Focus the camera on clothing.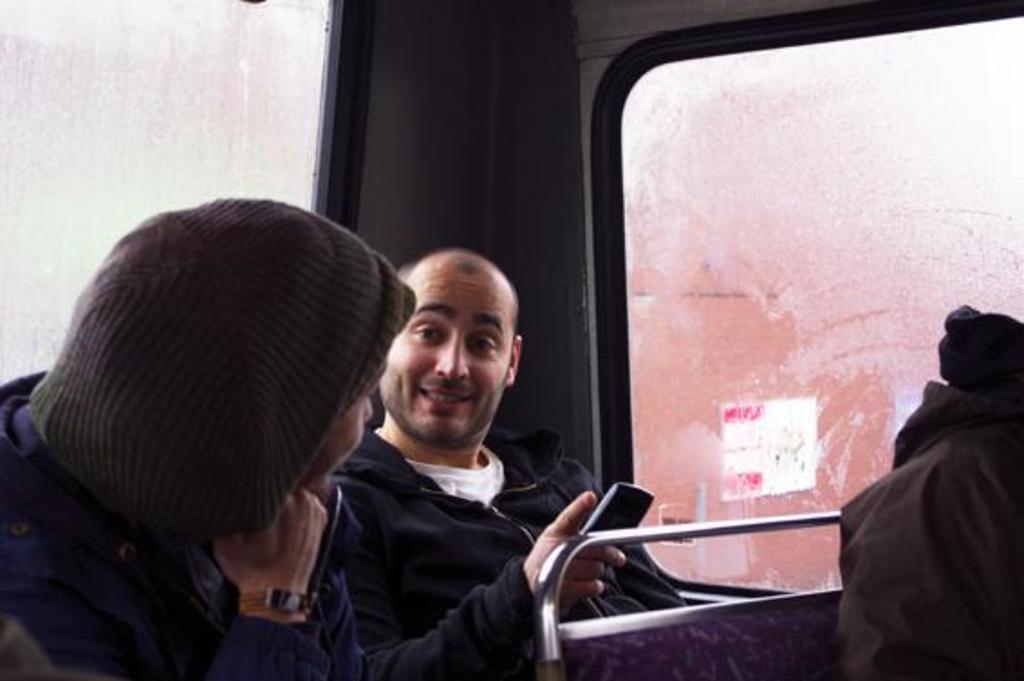
Focus region: (329, 414, 697, 679).
